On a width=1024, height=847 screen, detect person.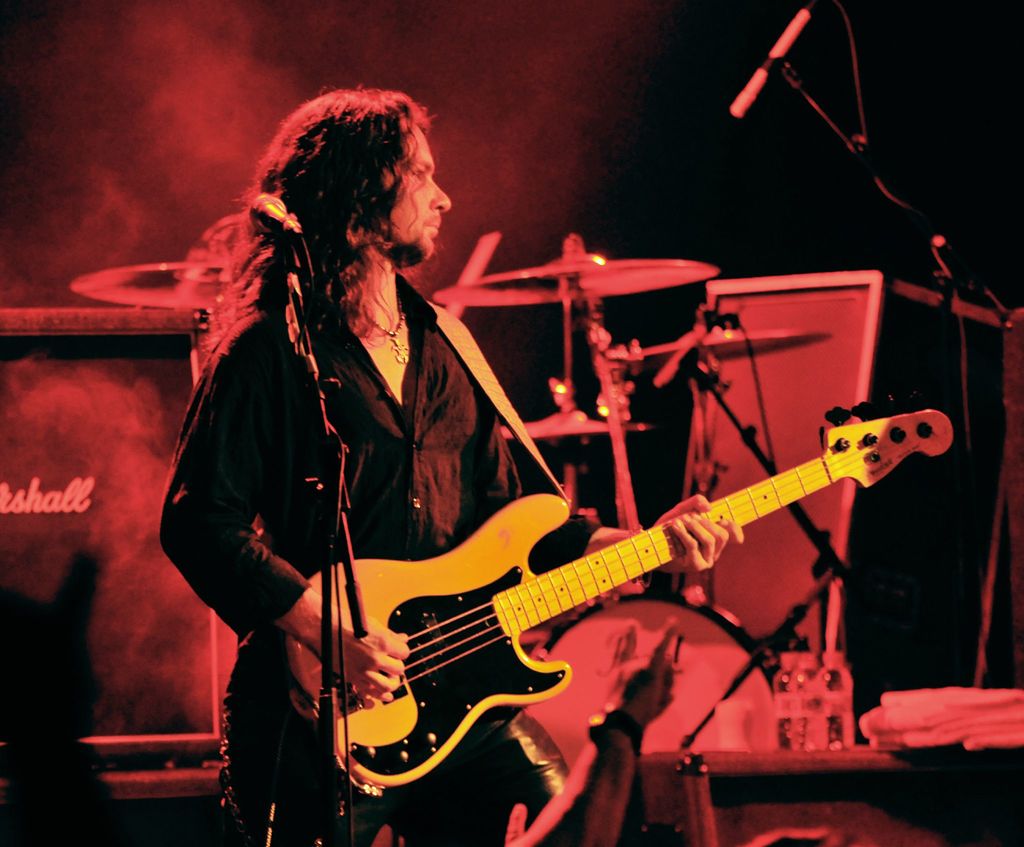
box=[184, 94, 720, 826].
